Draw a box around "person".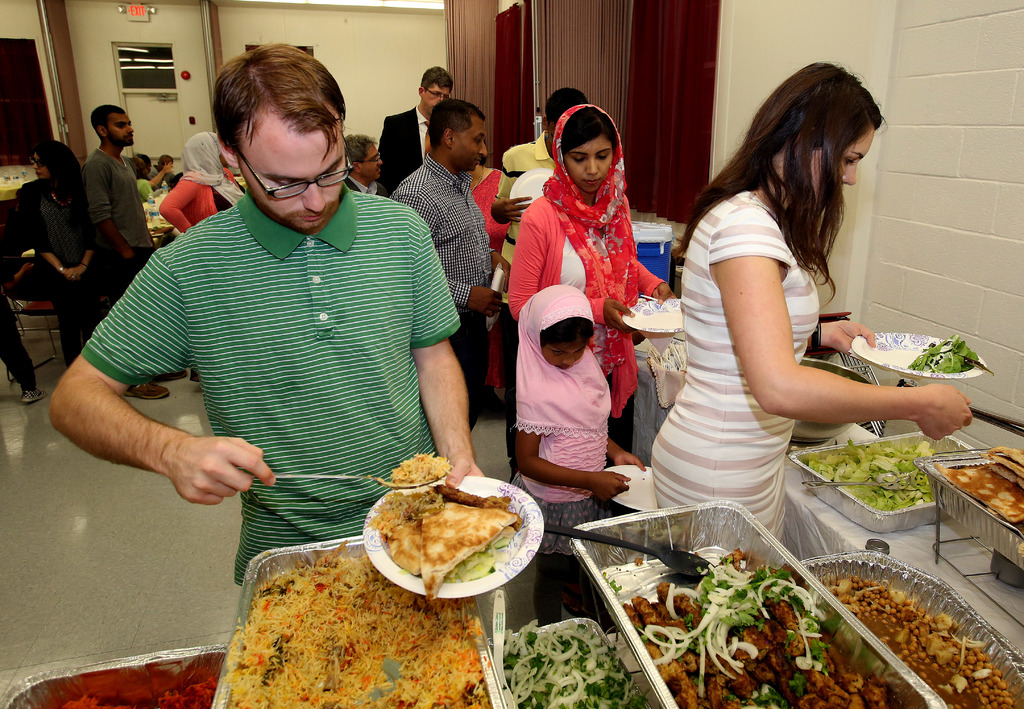
detection(130, 156, 171, 197).
